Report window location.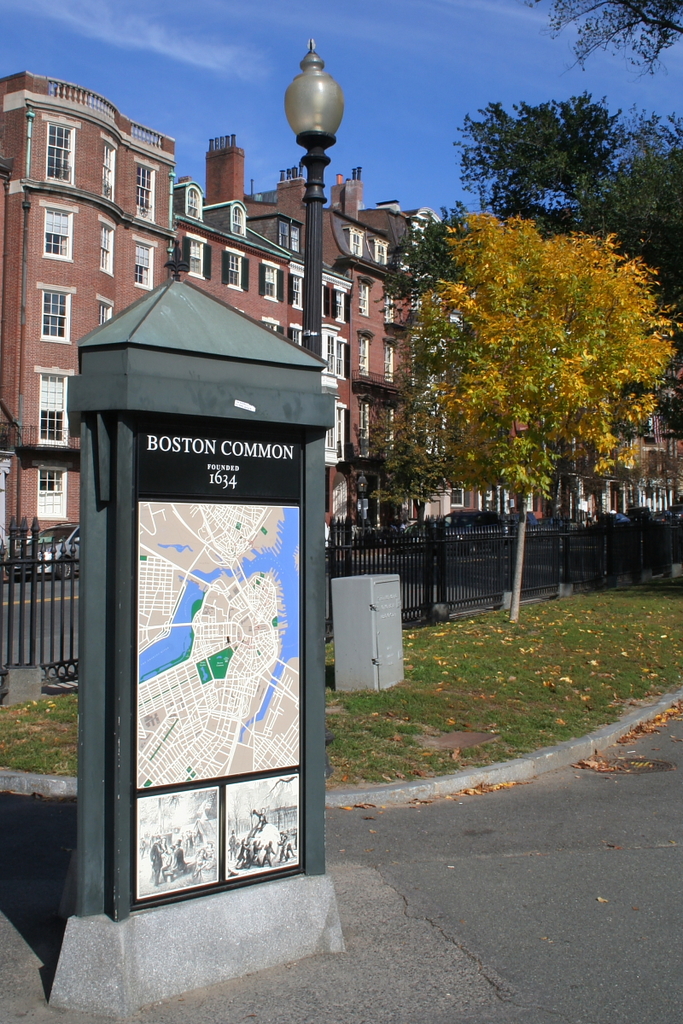
Report: BBox(347, 230, 360, 250).
